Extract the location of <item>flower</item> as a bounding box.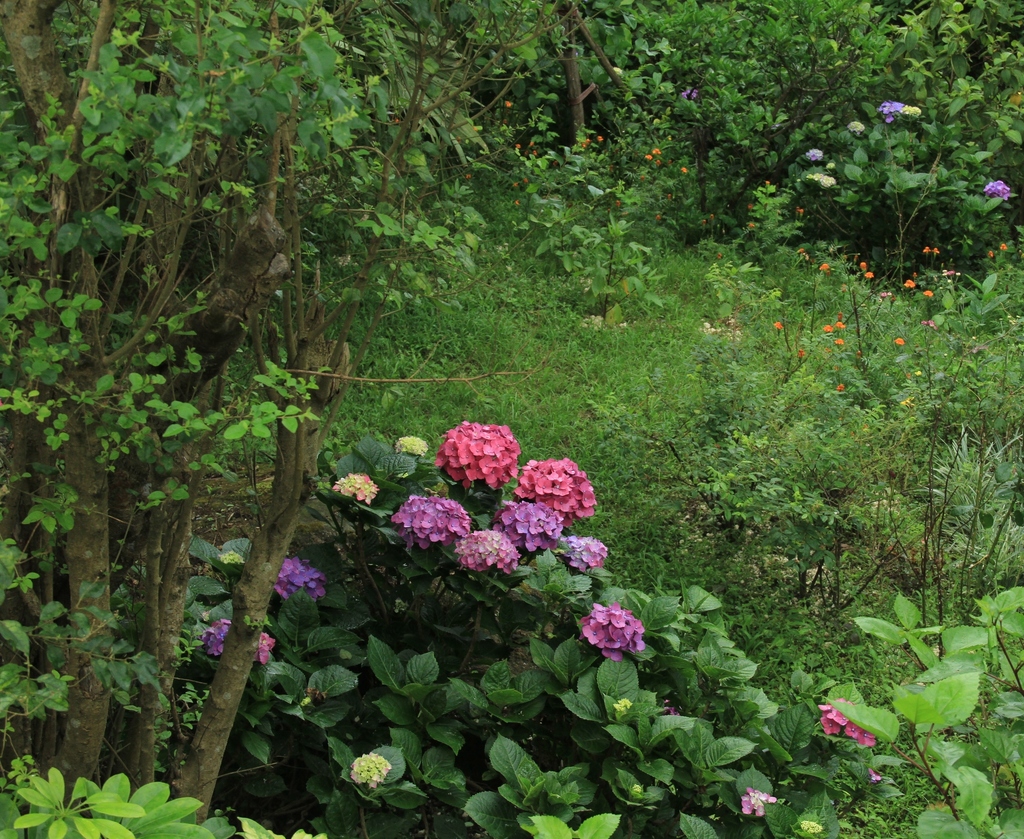
(x1=204, y1=618, x2=275, y2=664).
